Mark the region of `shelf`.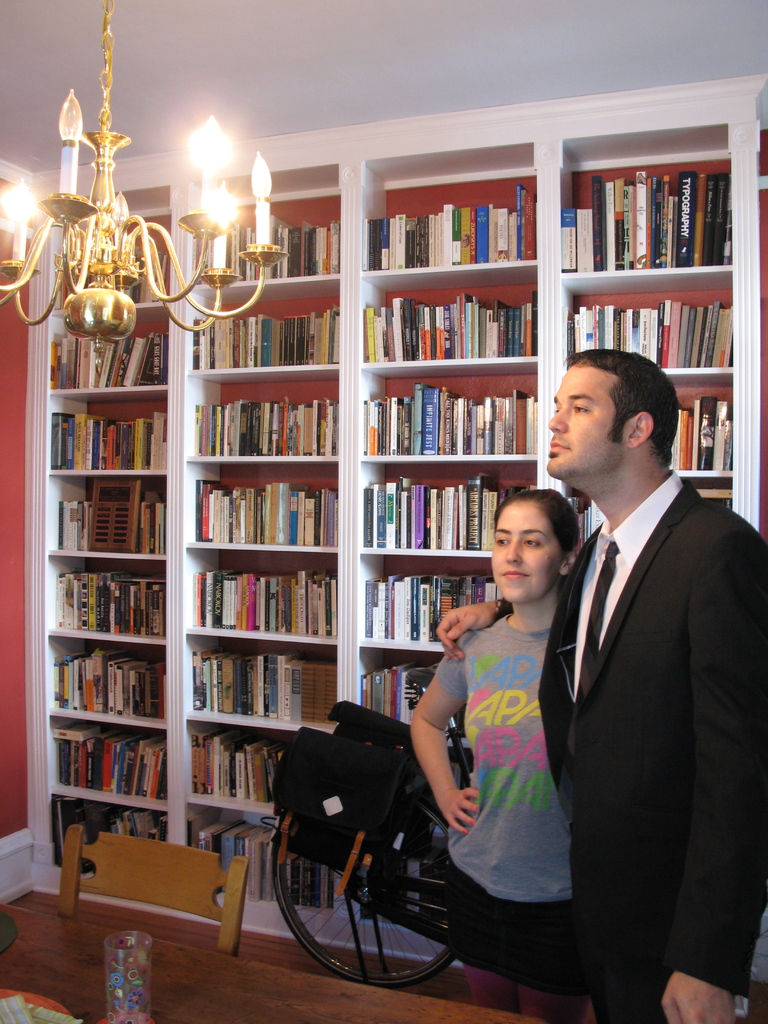
Region: pyautogui.locateOnScreen(666, 370, 729, 470).
